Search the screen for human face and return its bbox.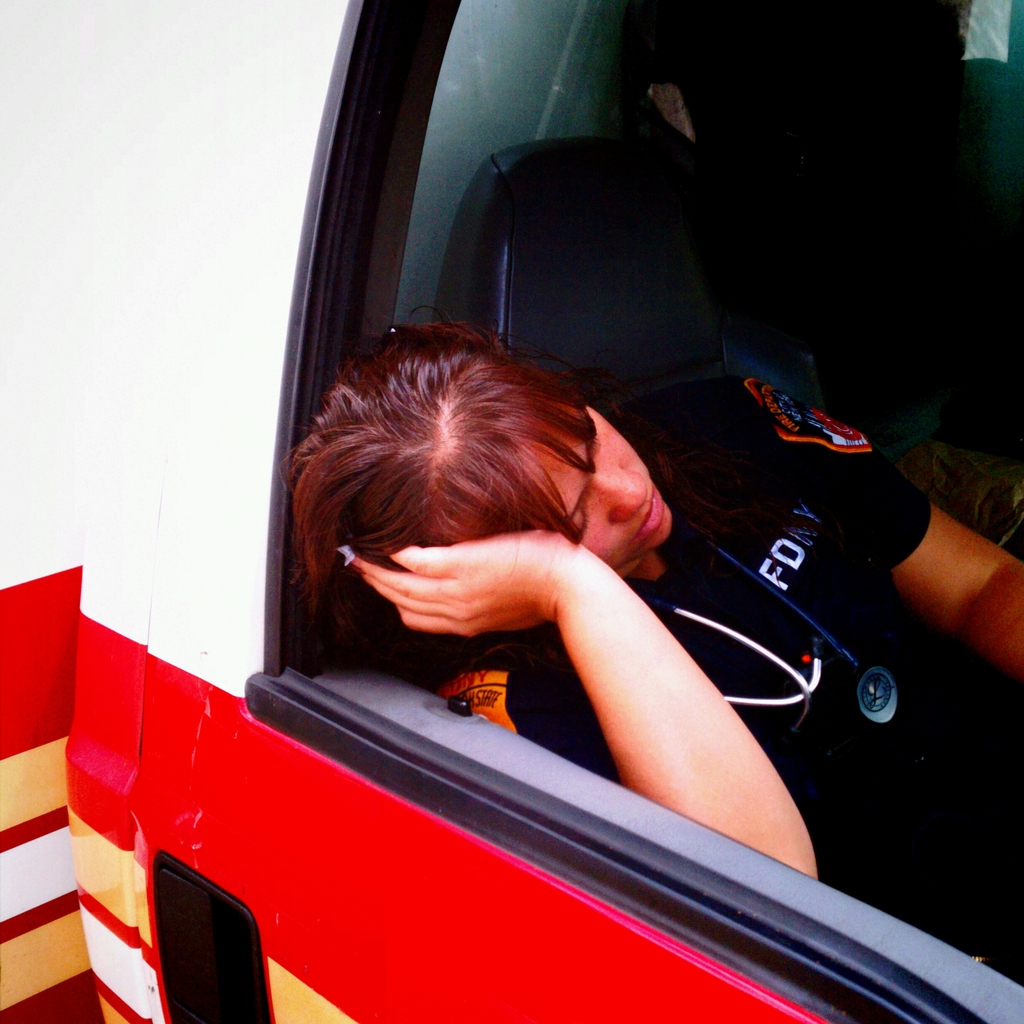
Found: [518, 400, 669, 563].
